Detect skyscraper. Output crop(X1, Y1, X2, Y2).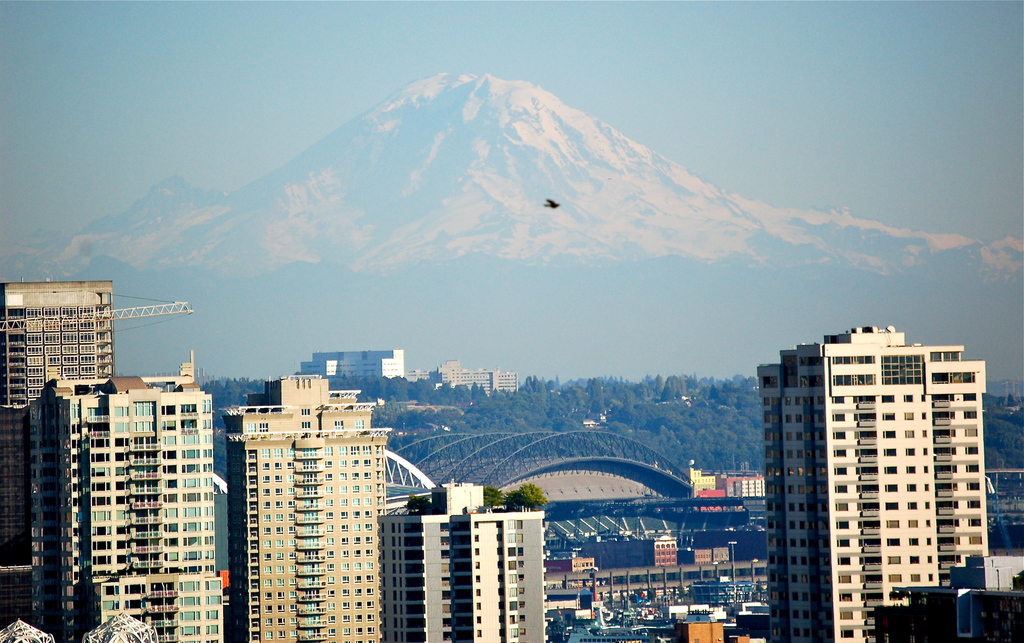
crop(760, 320, 988, 642).
